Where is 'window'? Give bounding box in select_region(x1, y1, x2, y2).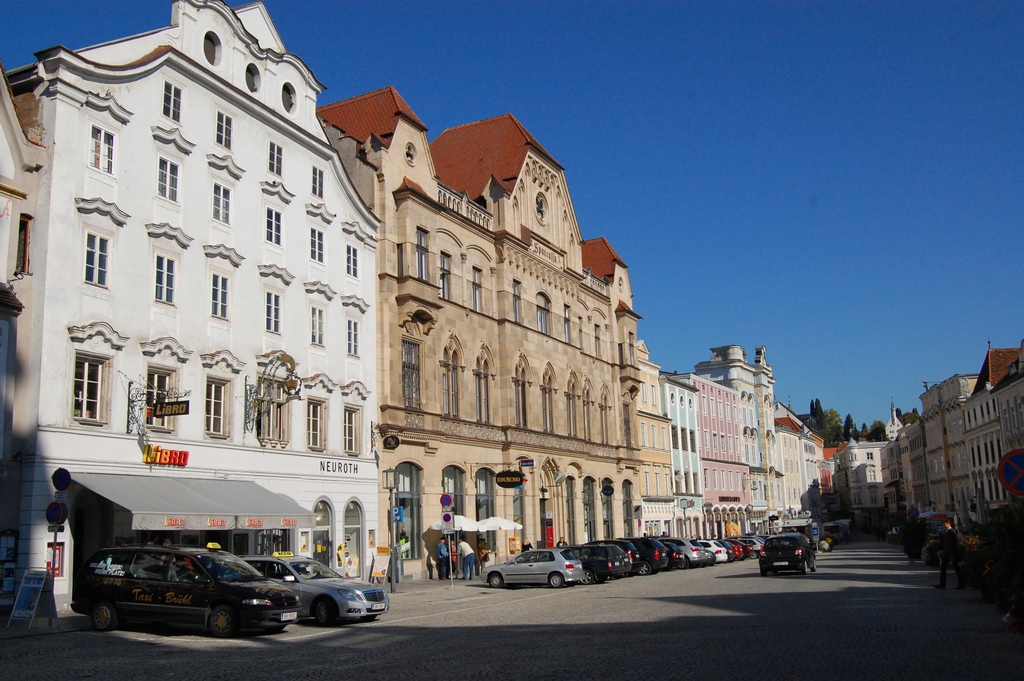
select_region(204, 272, 230, 321).
